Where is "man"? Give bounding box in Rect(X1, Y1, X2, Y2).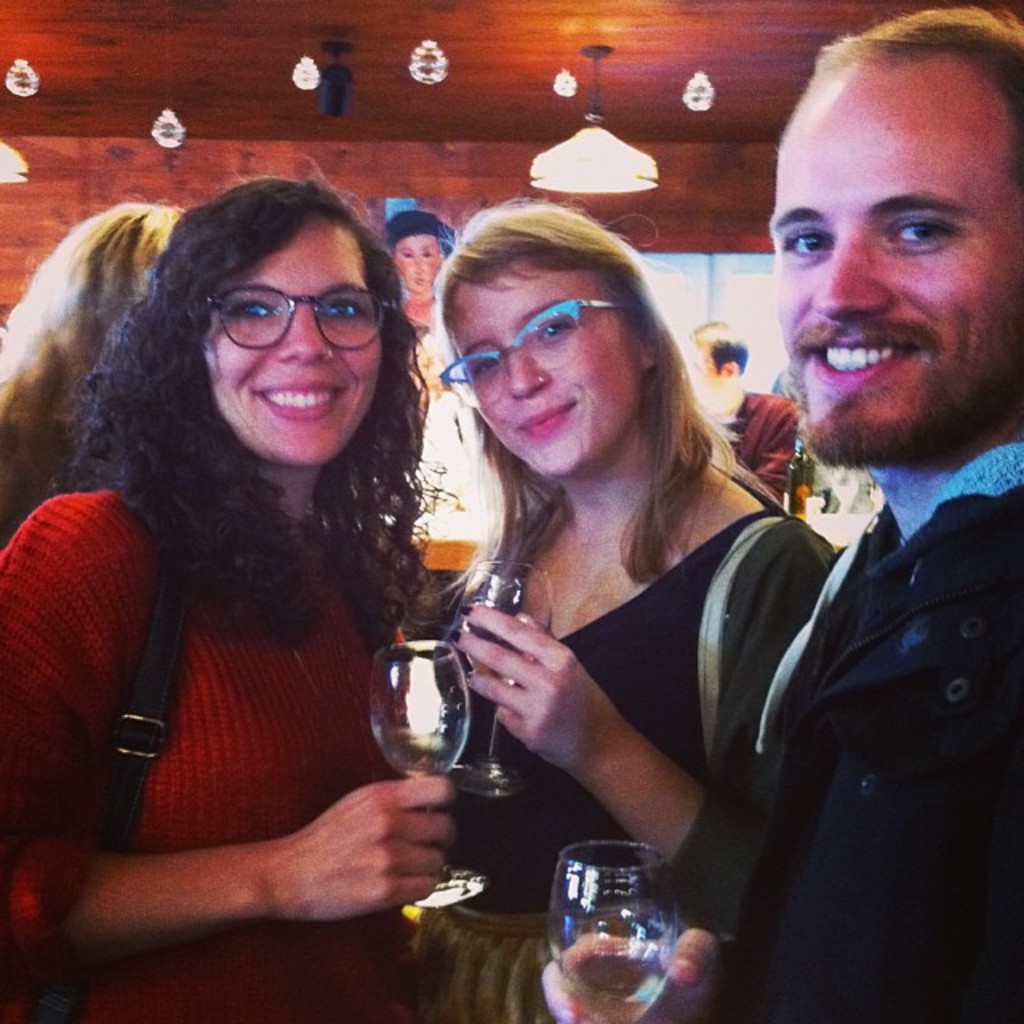
Rect(699, 75, 1023, 986).
